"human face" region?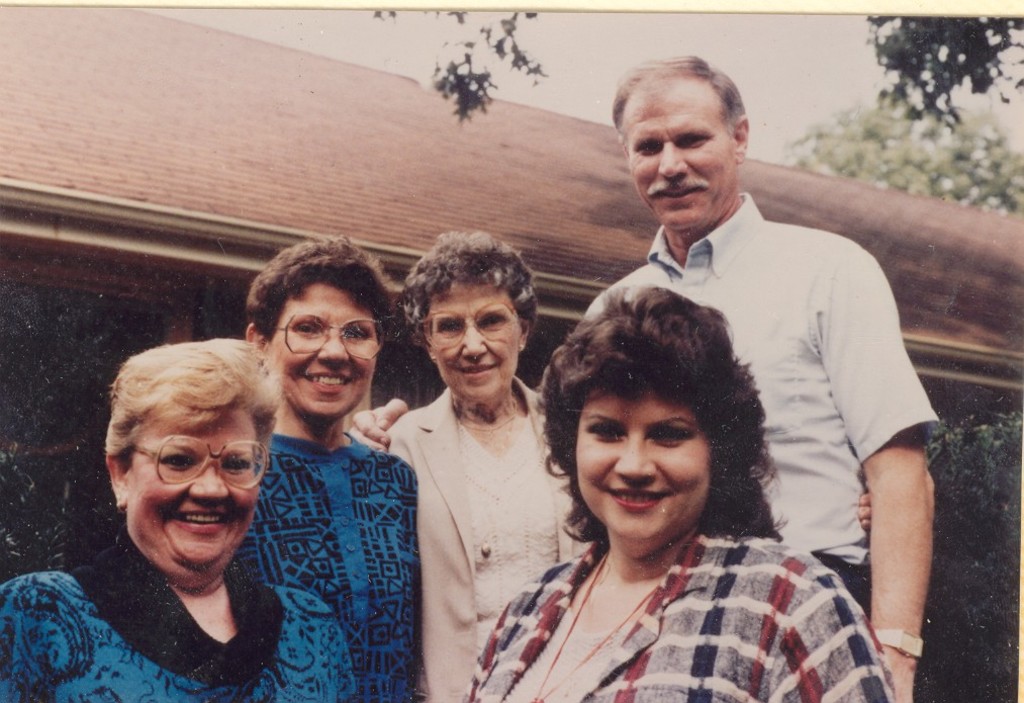
(565, 387, 716, 548)
